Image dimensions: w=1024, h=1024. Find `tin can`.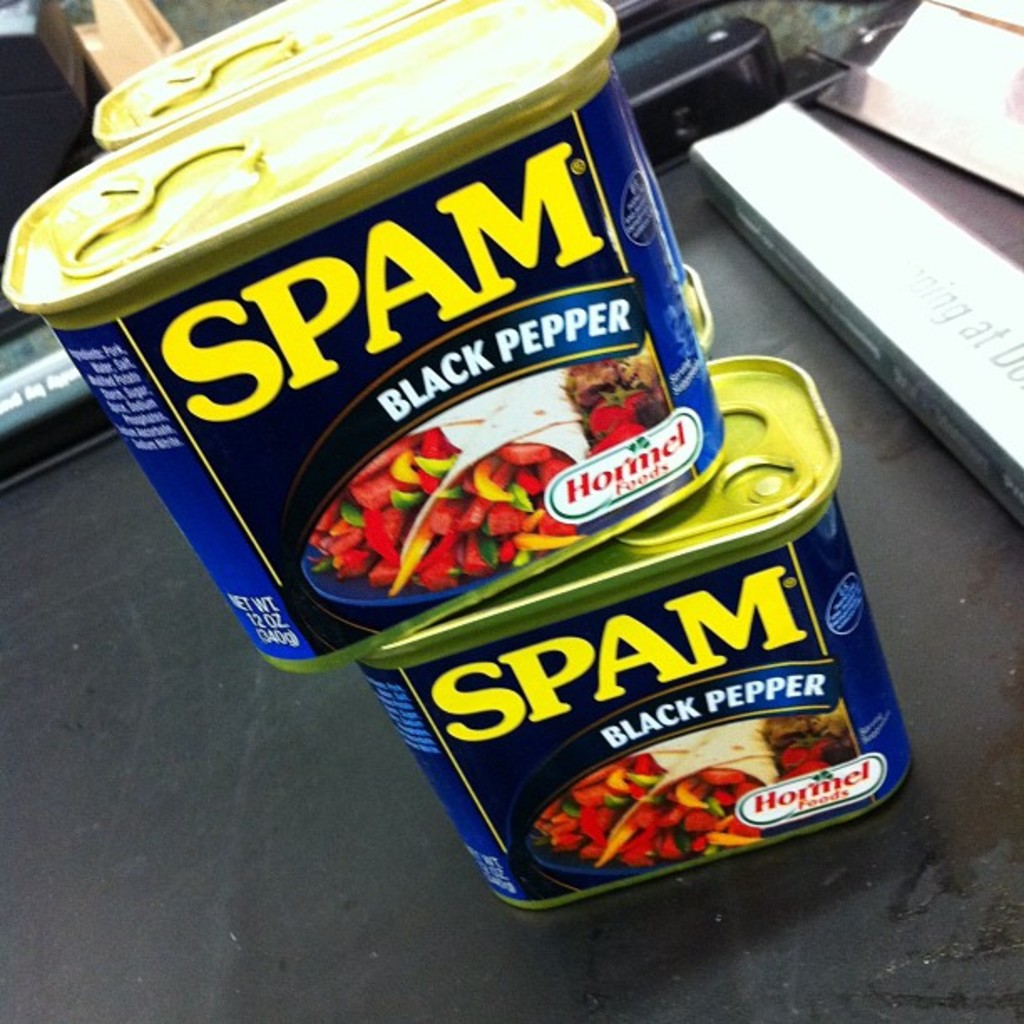
left=356, top=348, right=915, bottom=914.
